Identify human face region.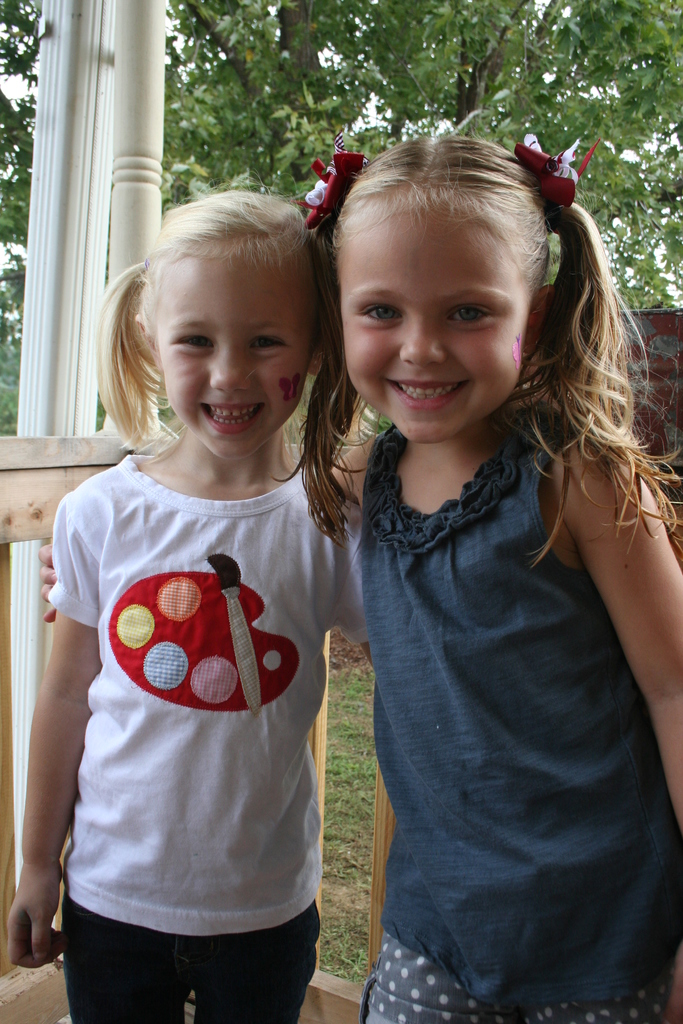
Region: x1=340 y1=204 x2=545 y2=445.
